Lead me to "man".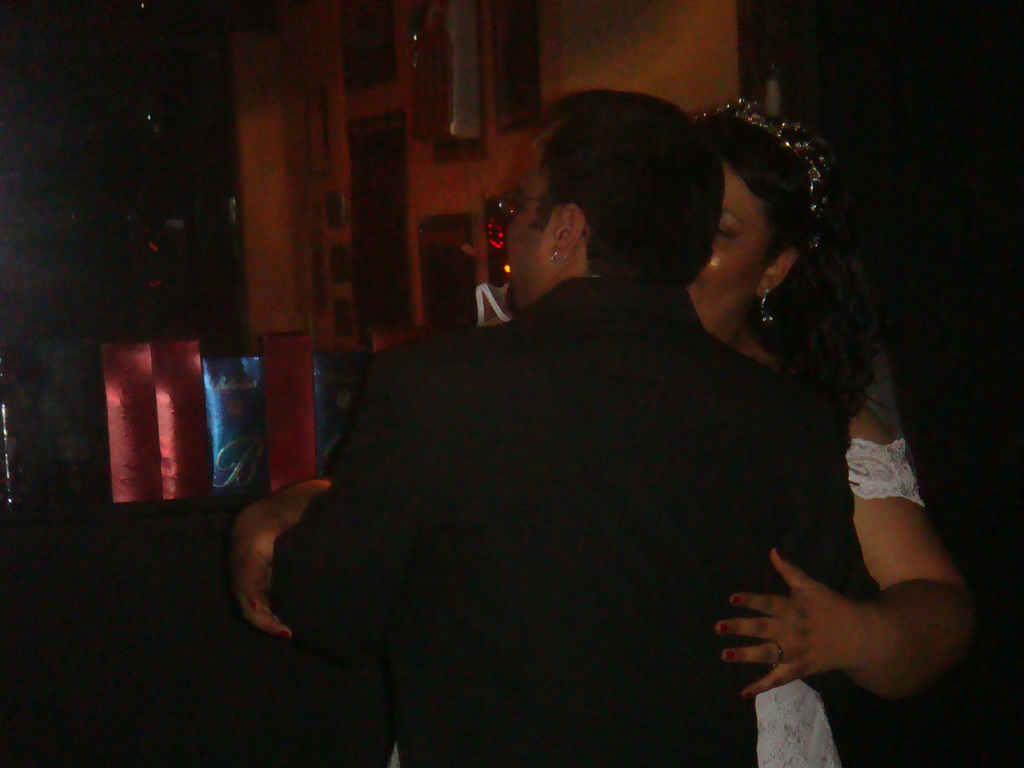
Lead to 376 110 829 681.
